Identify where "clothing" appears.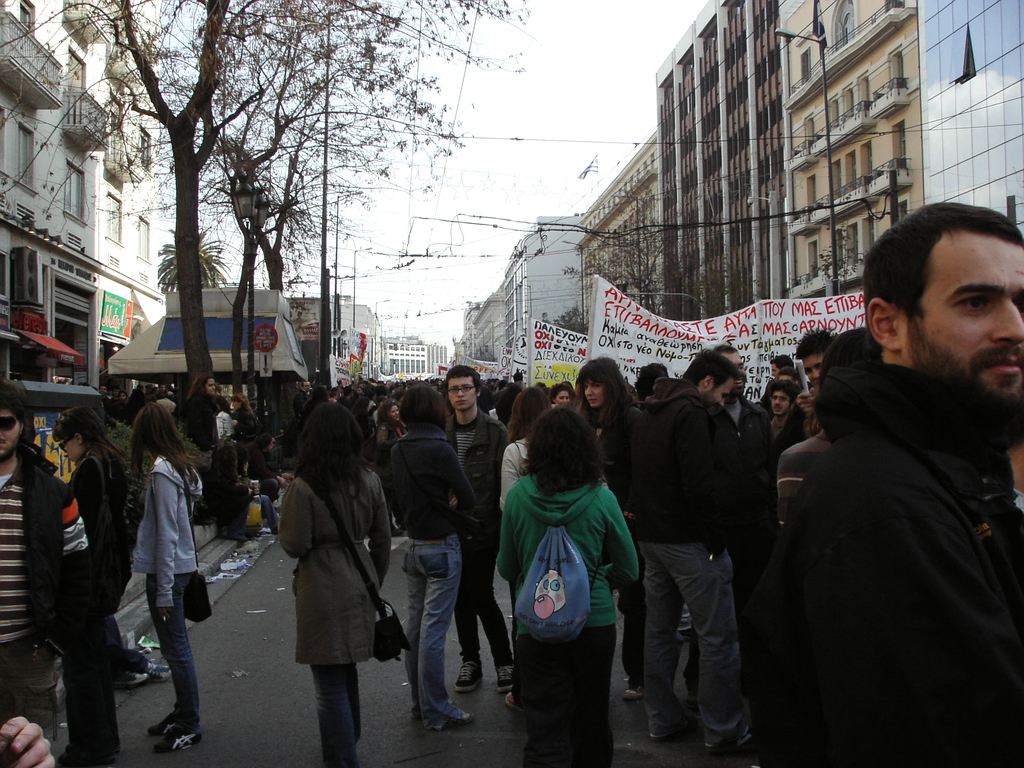
Appears at region(387, 424, 476, 728).
